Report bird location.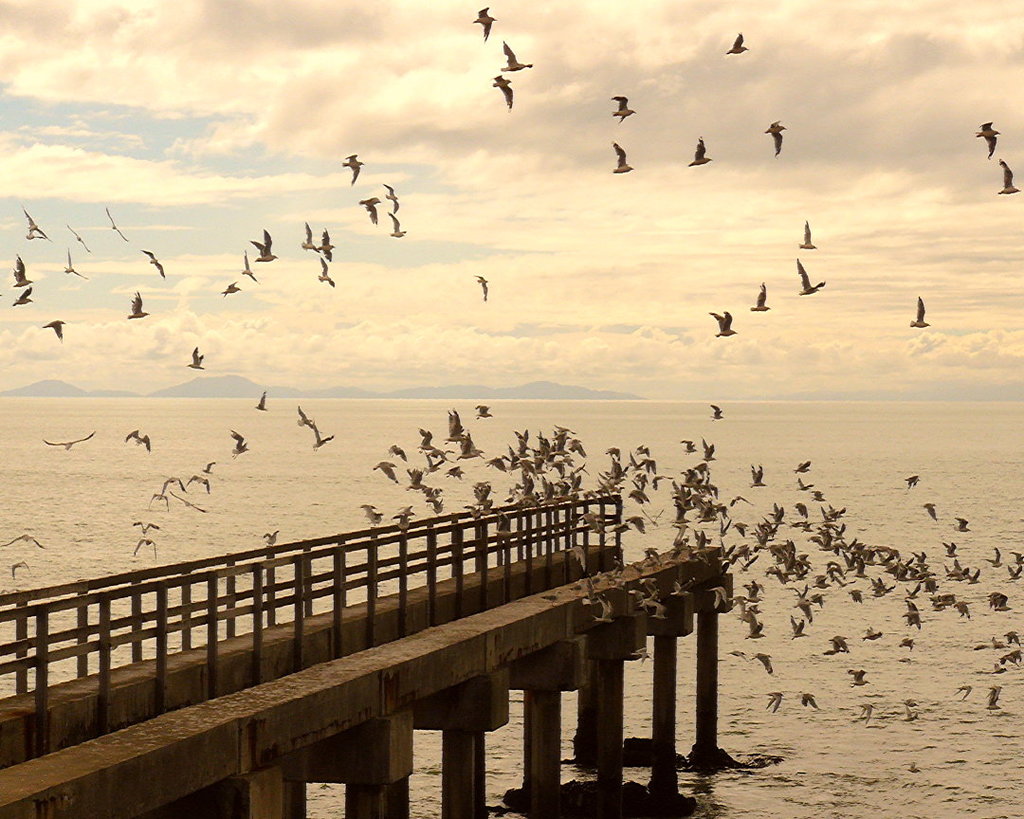
Report: detection(357, 193, 378, 226).
